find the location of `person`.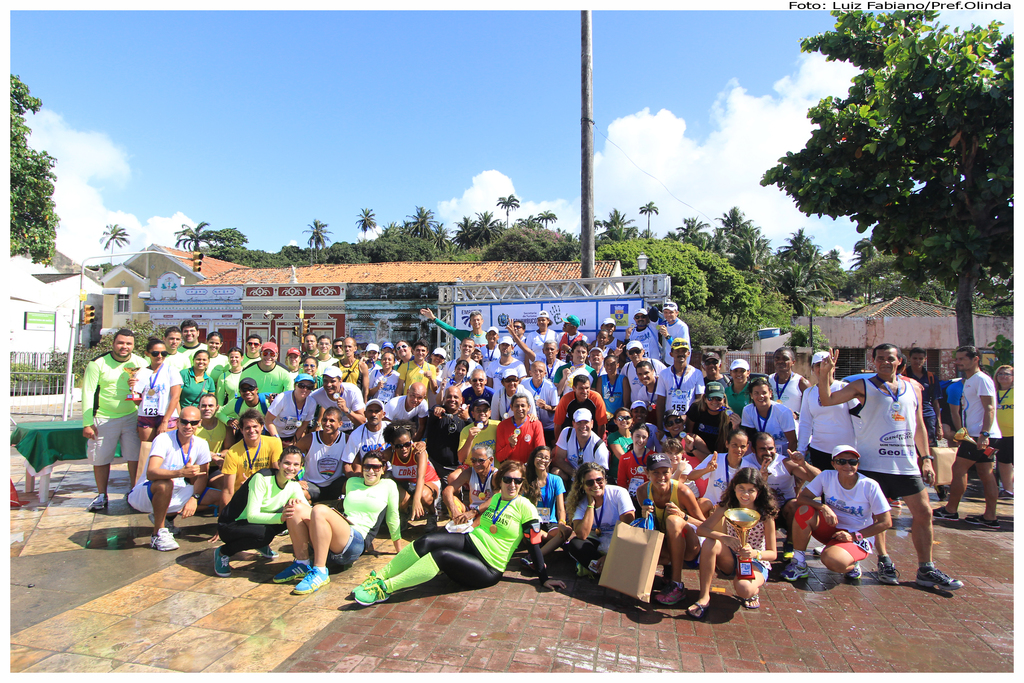
Location: bbox(297, 358, 321, 388).
